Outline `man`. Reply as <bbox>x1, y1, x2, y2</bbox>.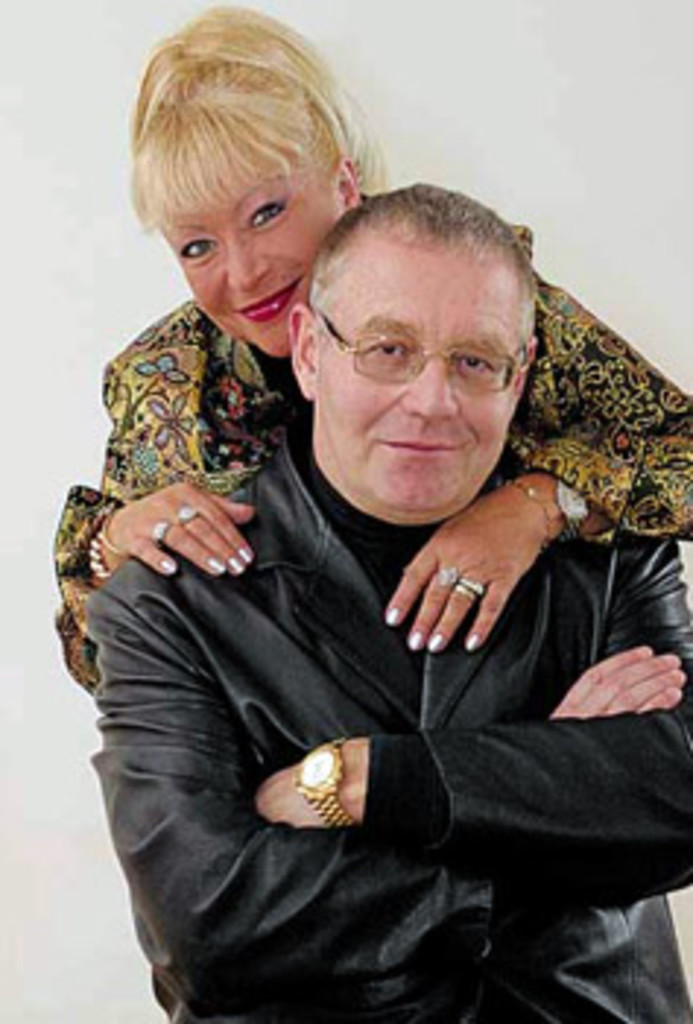
<bbox>61, 123, 640, 989</bbox>.
